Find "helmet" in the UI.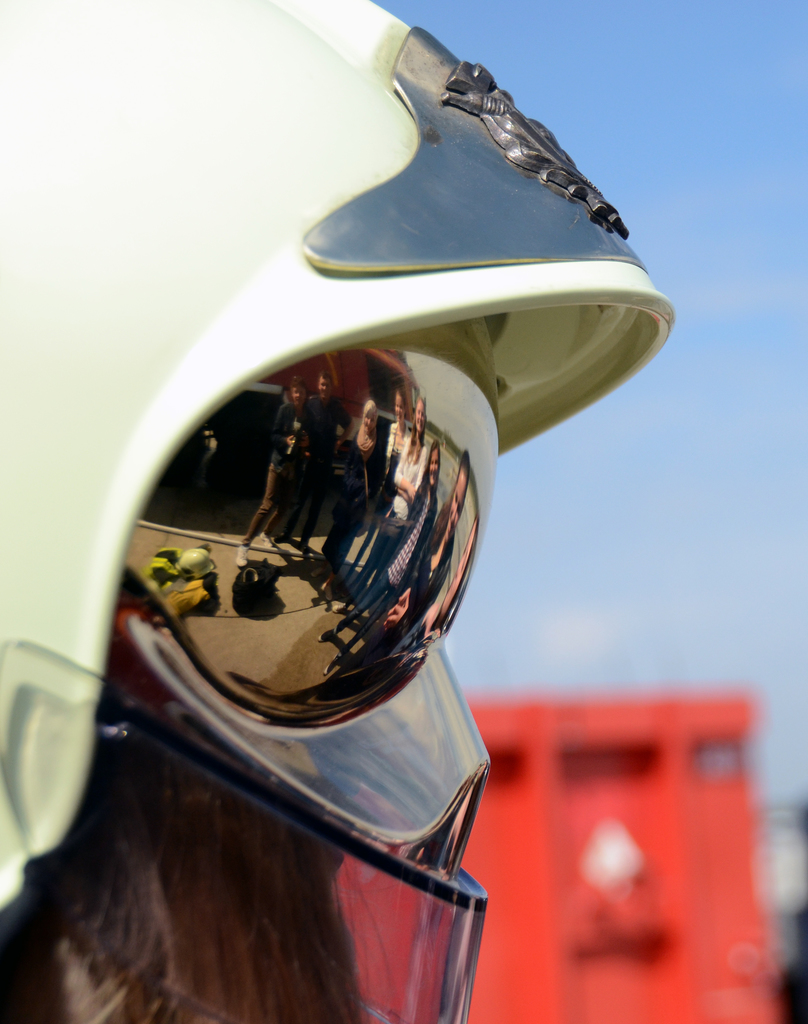
UI element at crop(0, 0, 679, 1021).
